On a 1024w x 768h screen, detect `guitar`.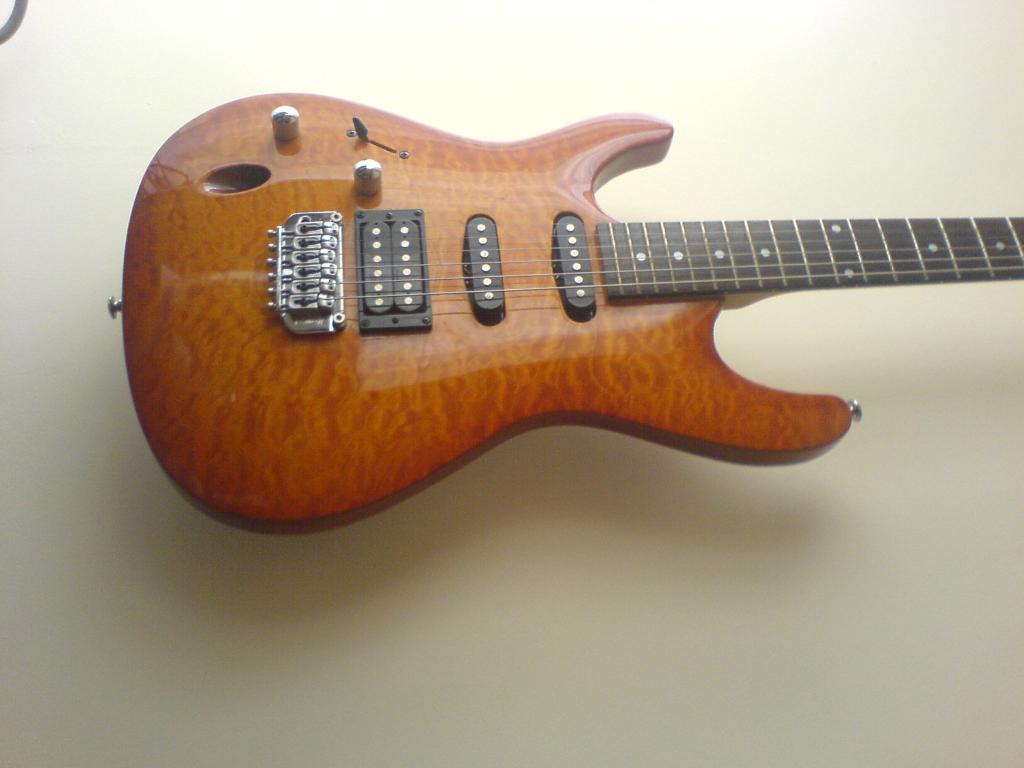
x1=116, y1=108, x2=1023, y2=533.
